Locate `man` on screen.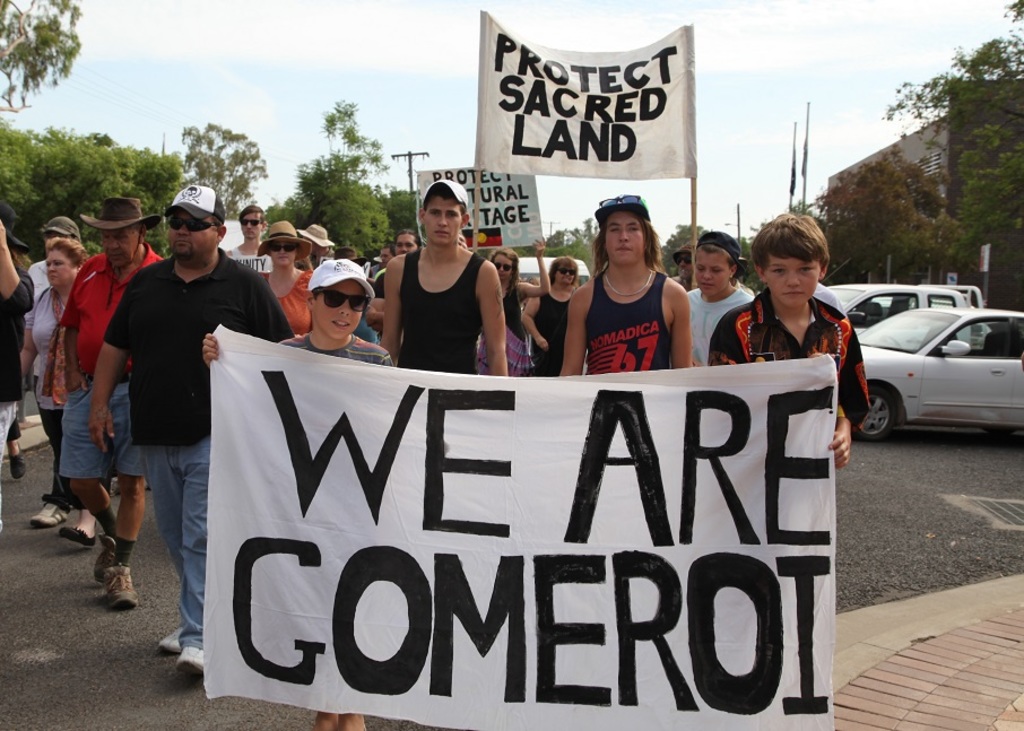
On screen at bbox=(51, 191, 171, 606).
